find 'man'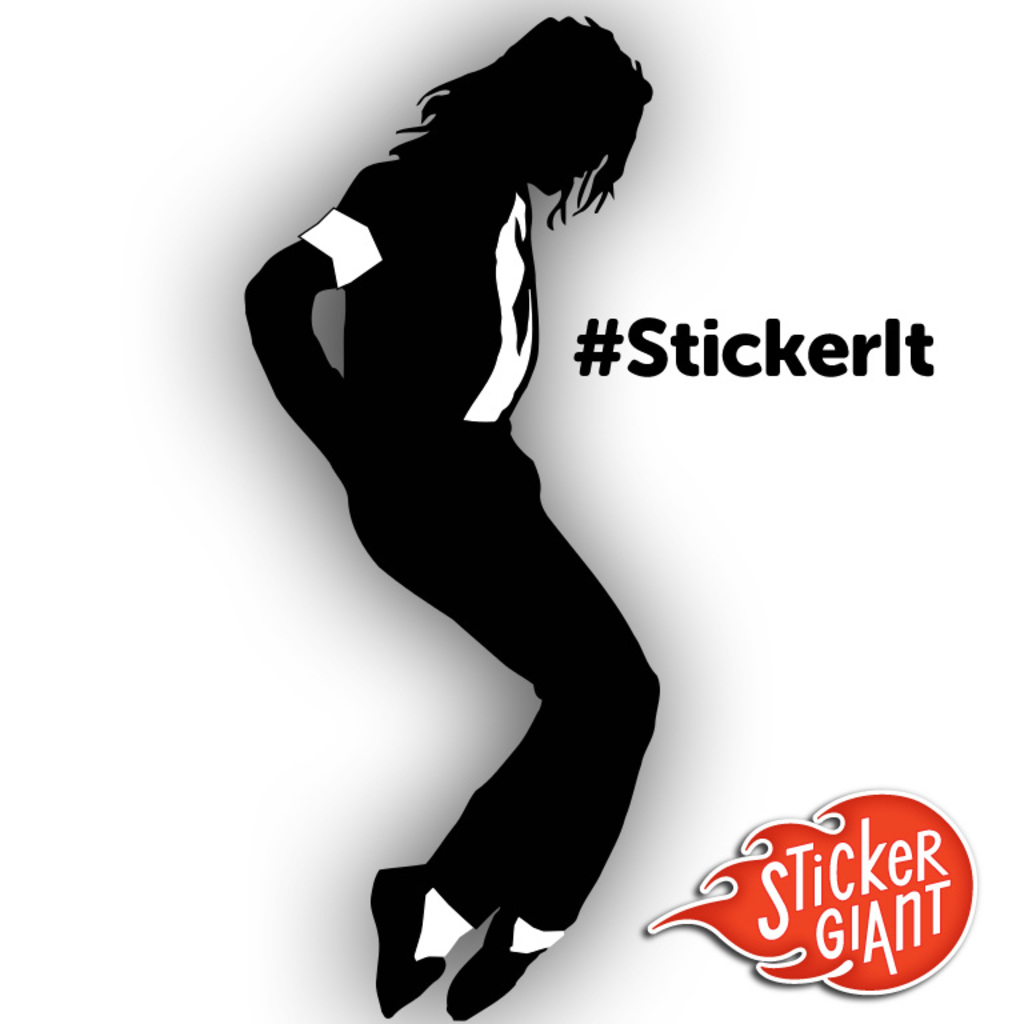
[left=243, top=9, right=669, bottom=1023]
